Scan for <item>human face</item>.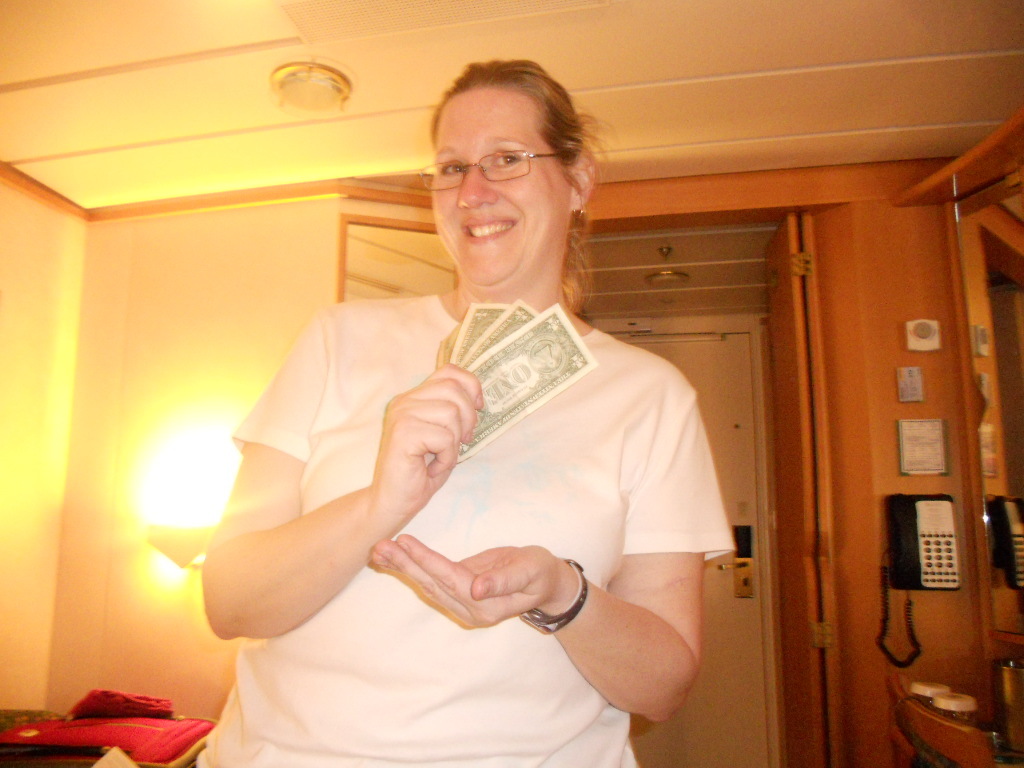
Scan result: rect(420, 85, 576, 283).
